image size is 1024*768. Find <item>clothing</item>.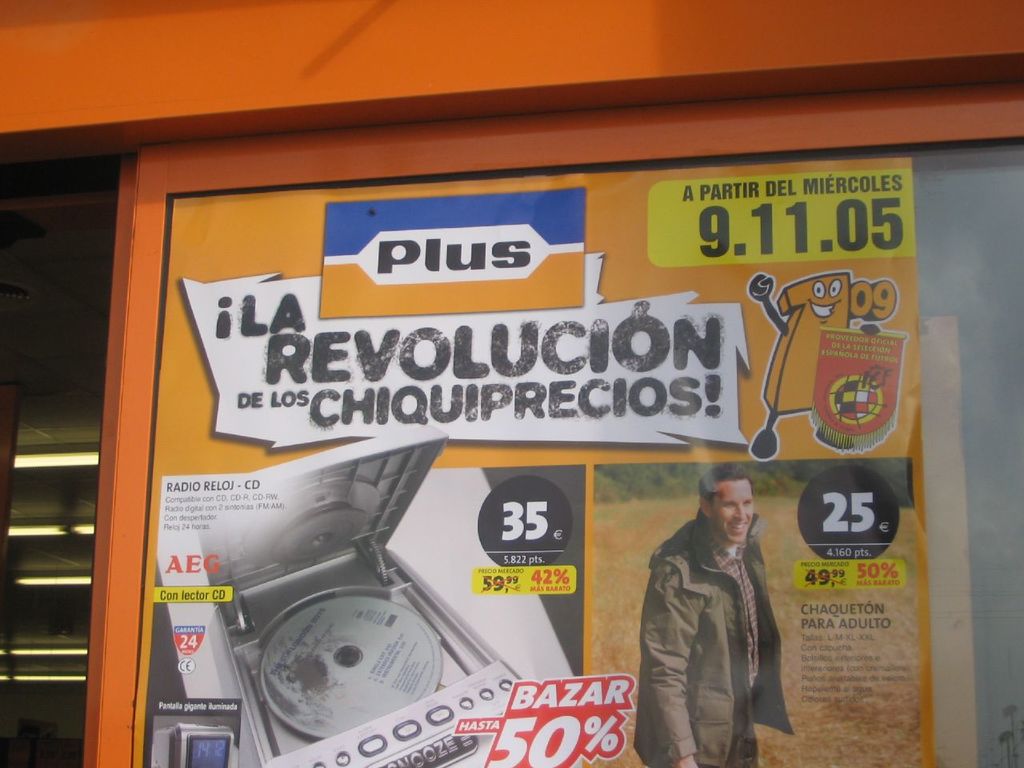
left=622, top=462, right=813, bottom=766.
